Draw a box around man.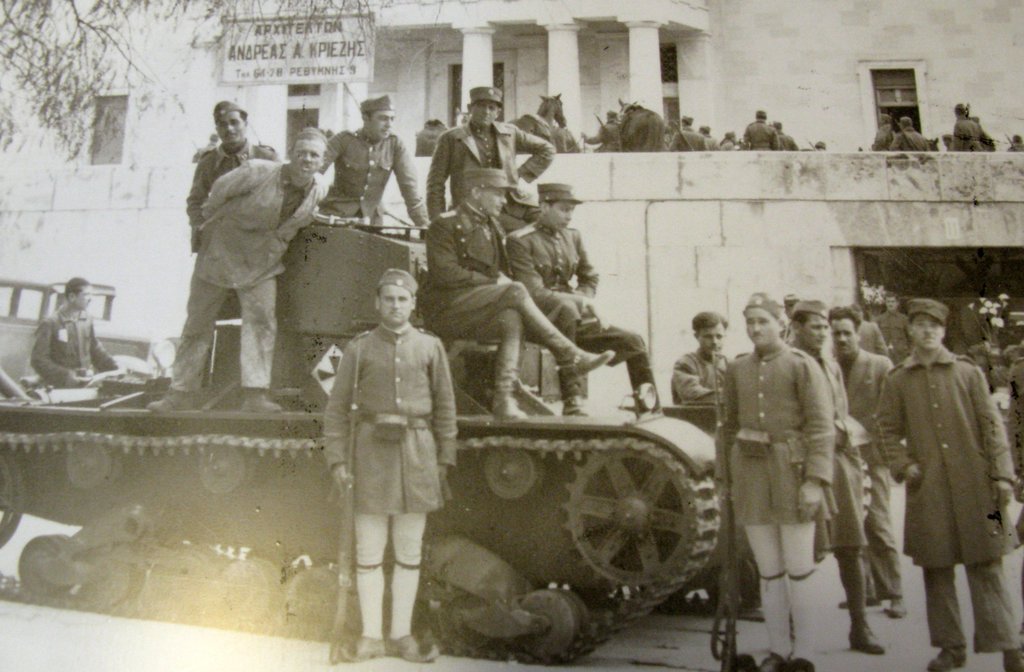
(783, 299, 881, 659).
